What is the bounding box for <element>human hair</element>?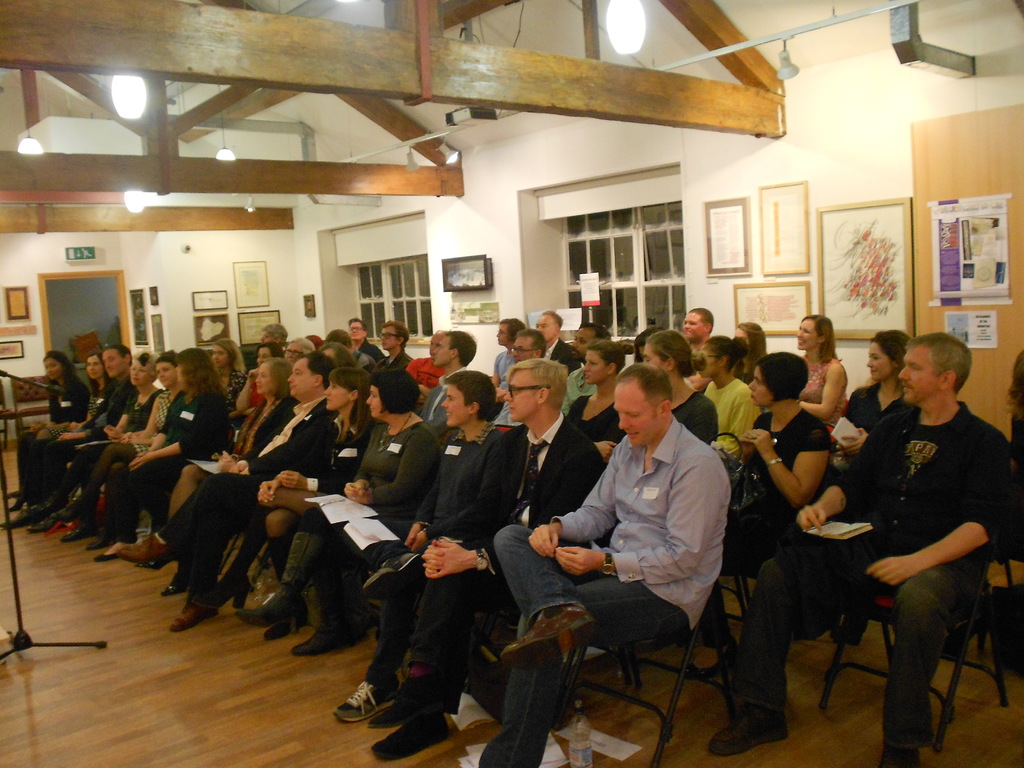
locate(132, 349, 157, 372).
